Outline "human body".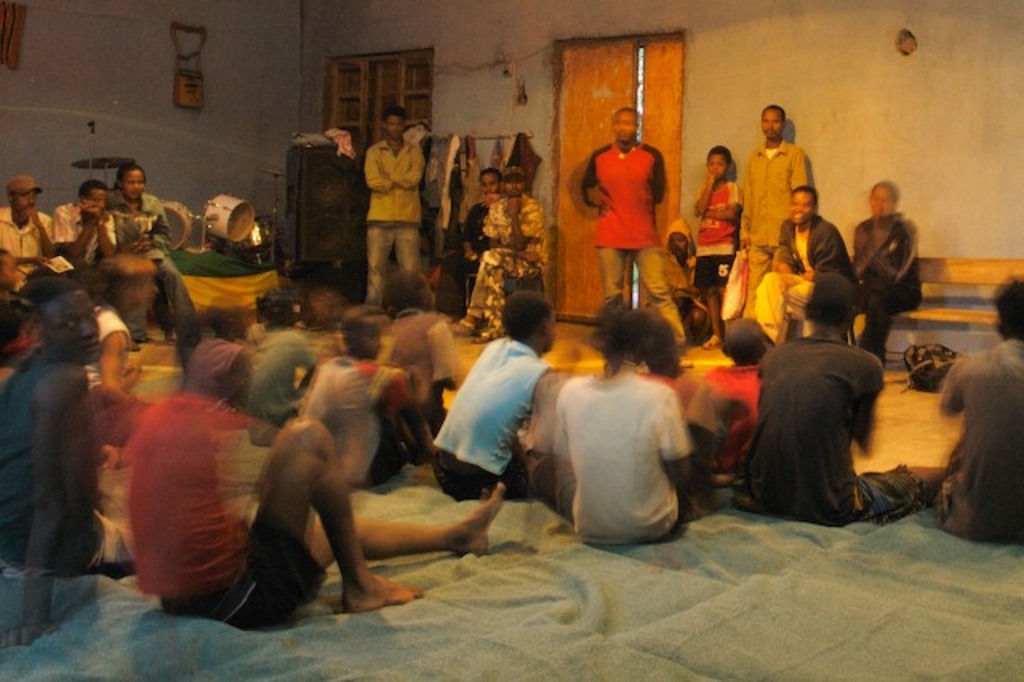
Outline: crop(446, 158, 547, 339).
